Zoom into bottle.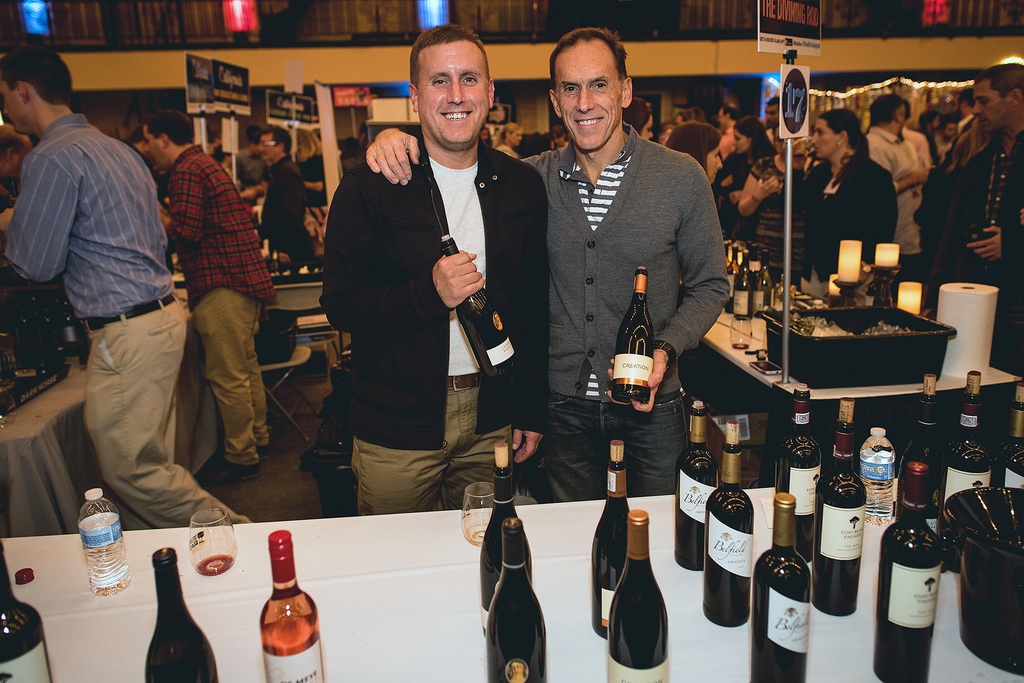
Zoom target: [left=744, top=238, right=749, bottom=252].
